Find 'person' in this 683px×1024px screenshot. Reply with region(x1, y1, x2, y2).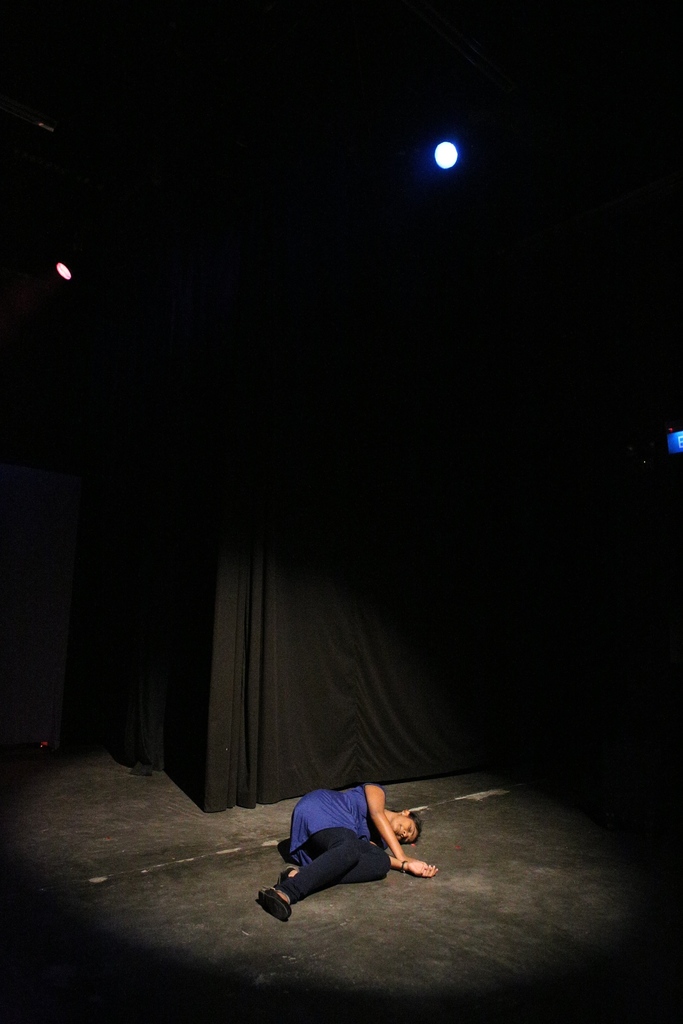
region(256, 778, 442, 928).
